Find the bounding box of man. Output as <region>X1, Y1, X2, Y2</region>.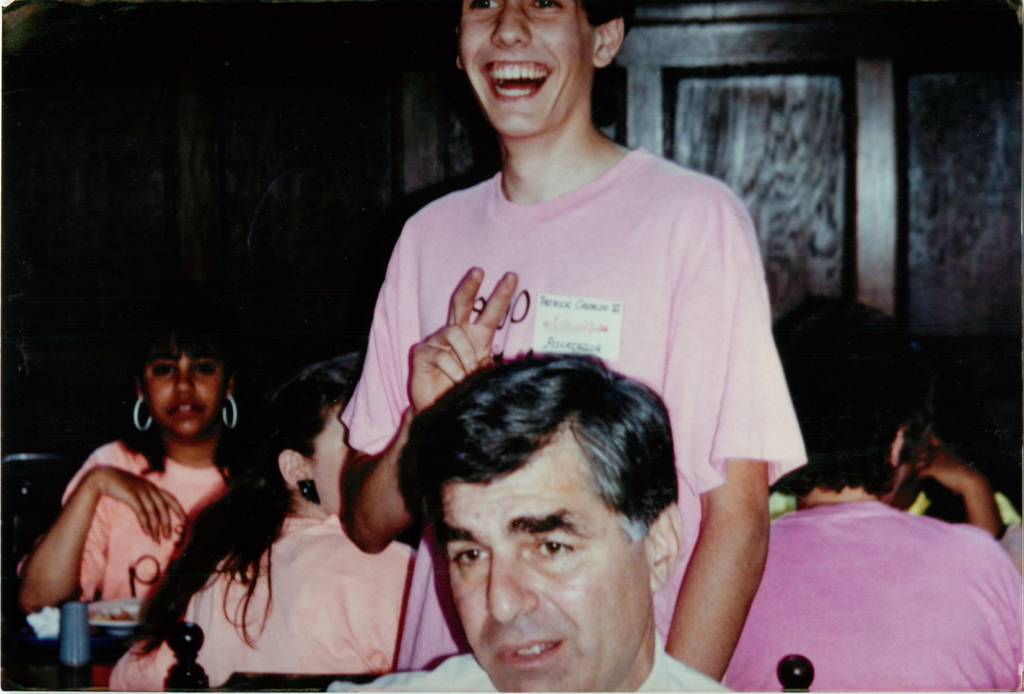
<region>324, 343, 736, 693</region>.
